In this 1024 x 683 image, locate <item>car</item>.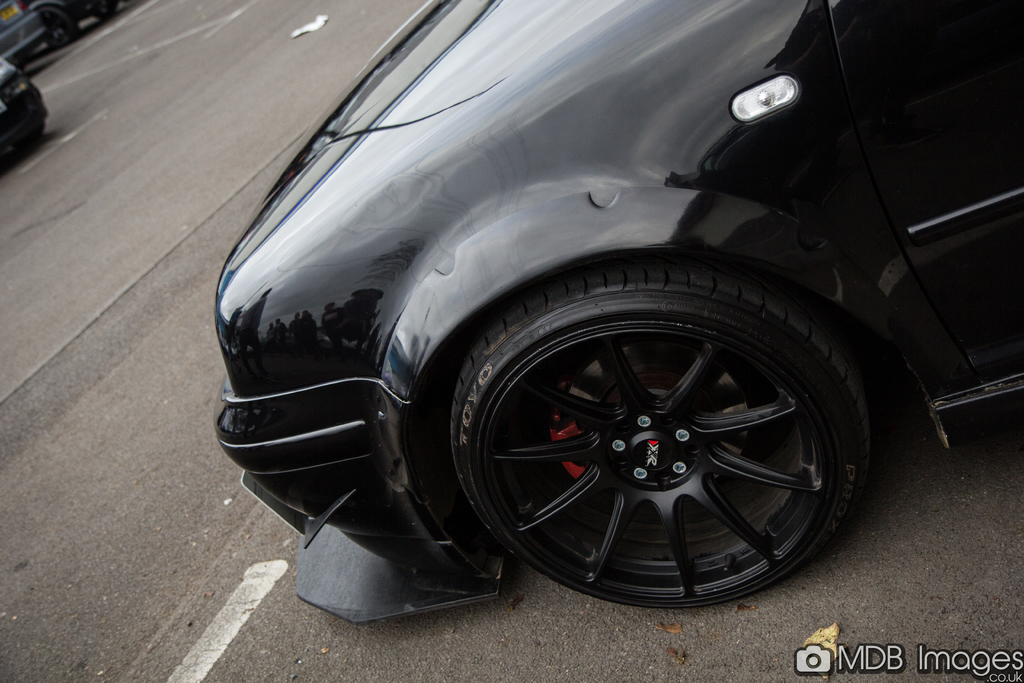
Bounding box: BBox(208, 0, 1023, 627).
